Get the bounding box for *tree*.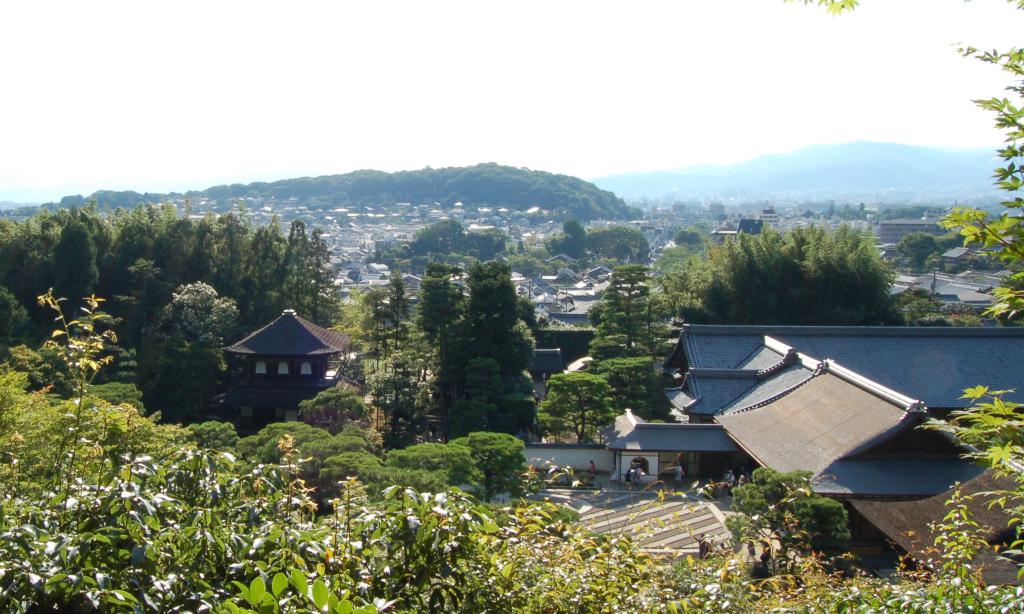
[x1=527, y1=218, x2=1023, y2=444].
